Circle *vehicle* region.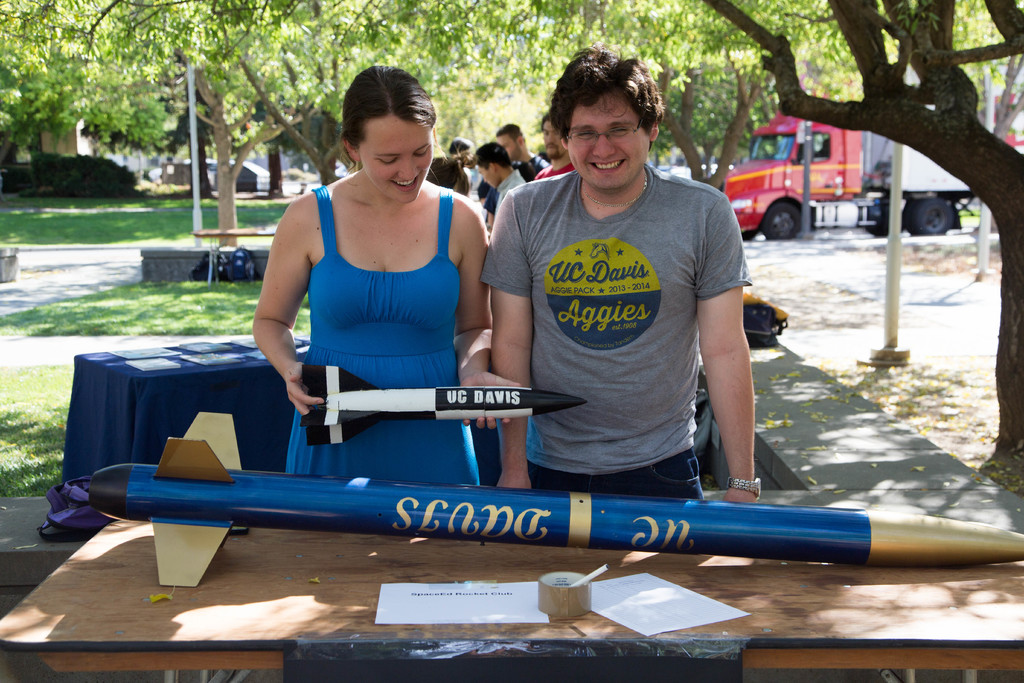
Region: box(200, 157, 271, 190).
